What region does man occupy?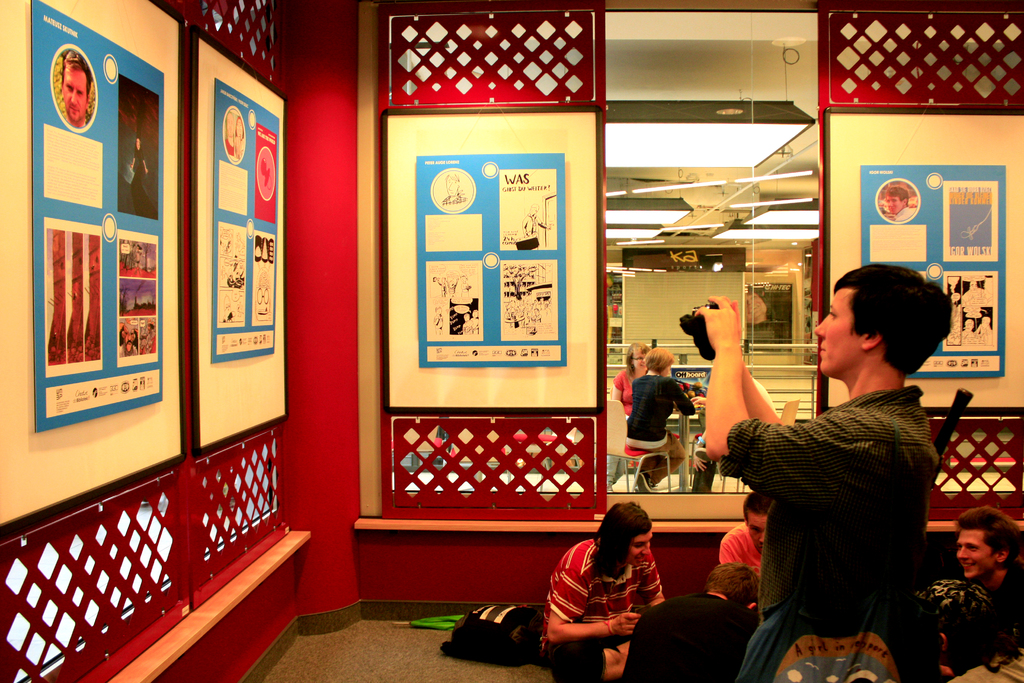
bbox=[716, 498, 778, 624].
